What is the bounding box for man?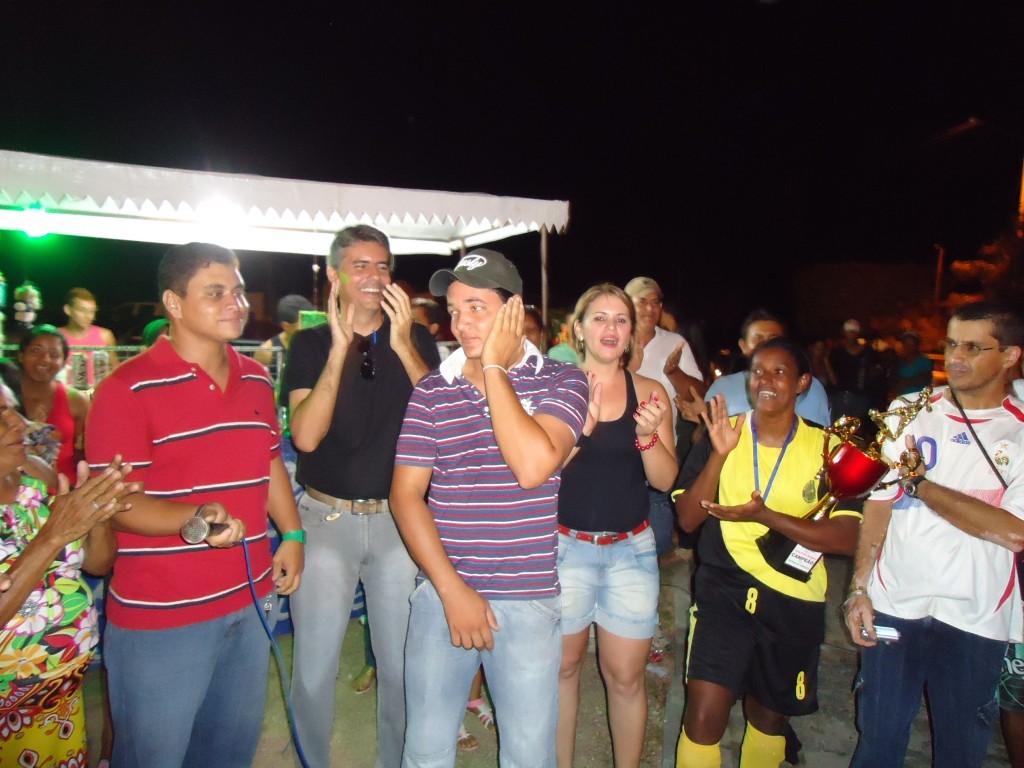
locate(83, 239, 304, 767).
